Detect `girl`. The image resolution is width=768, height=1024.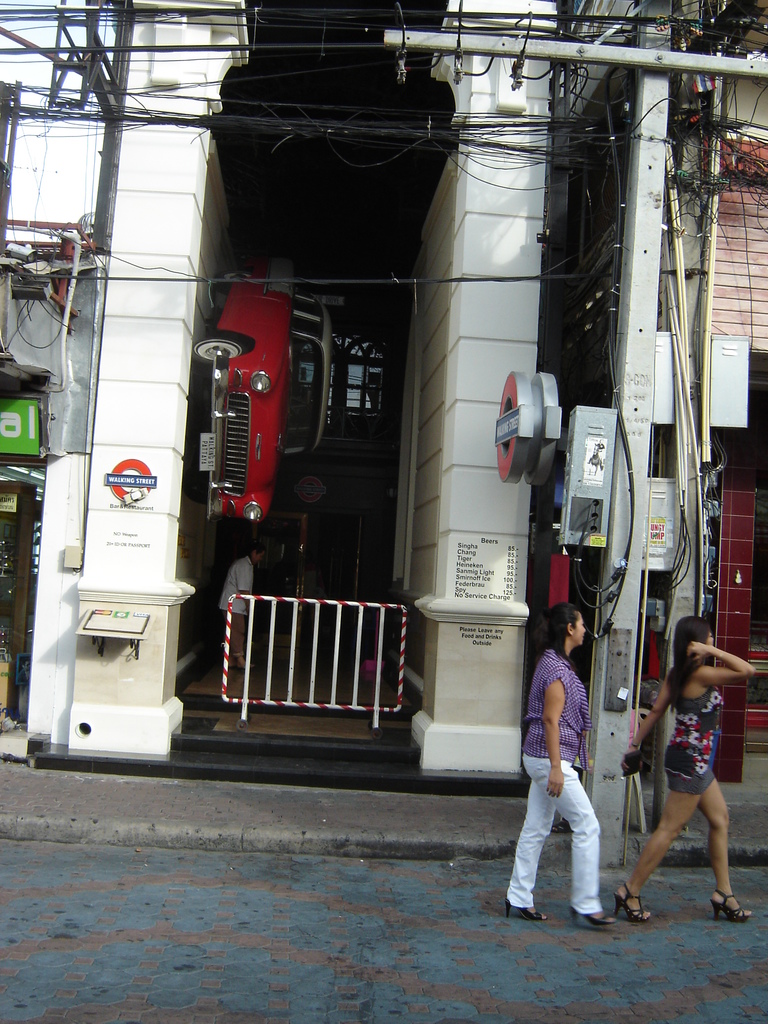
Rect(612, 612, 754, 922).
